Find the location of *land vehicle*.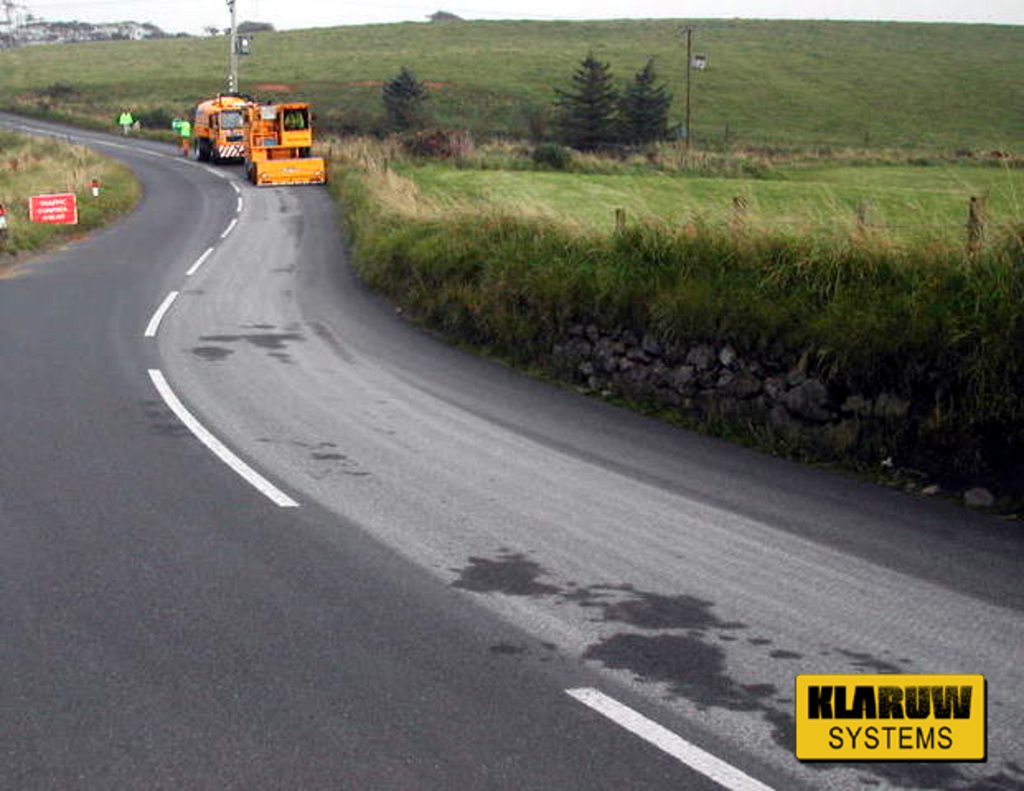
Location: bbox=[241, 97, 325, 191].
